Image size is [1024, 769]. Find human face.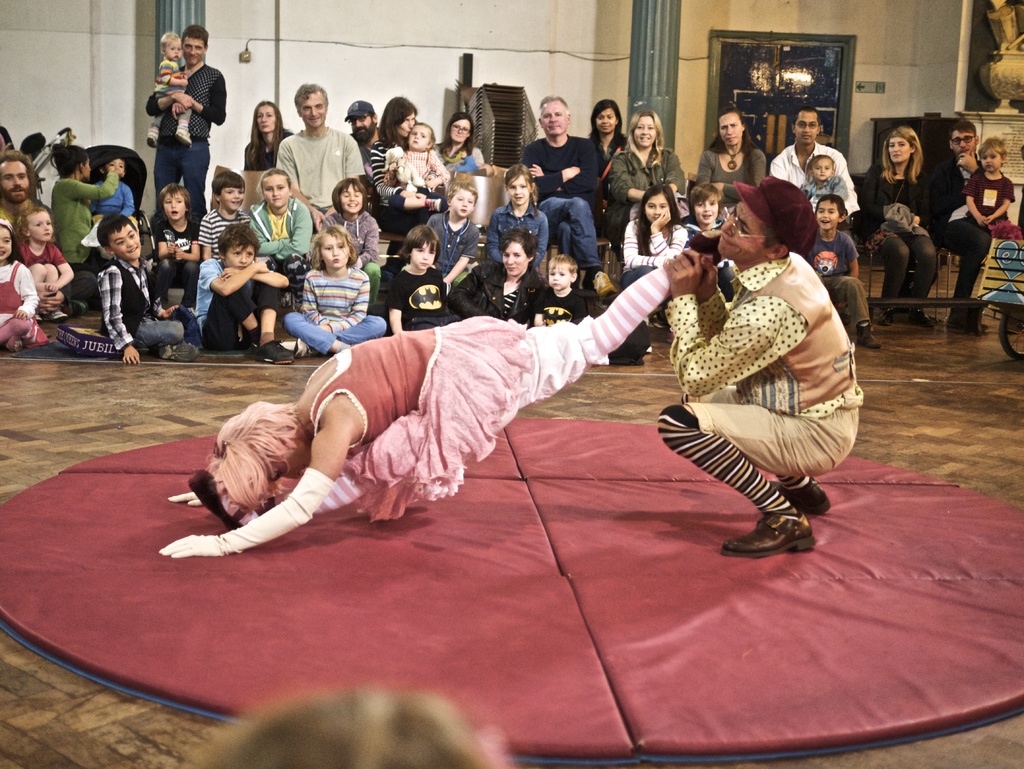
x1=884 y1=133 x2=913 y2=166.
